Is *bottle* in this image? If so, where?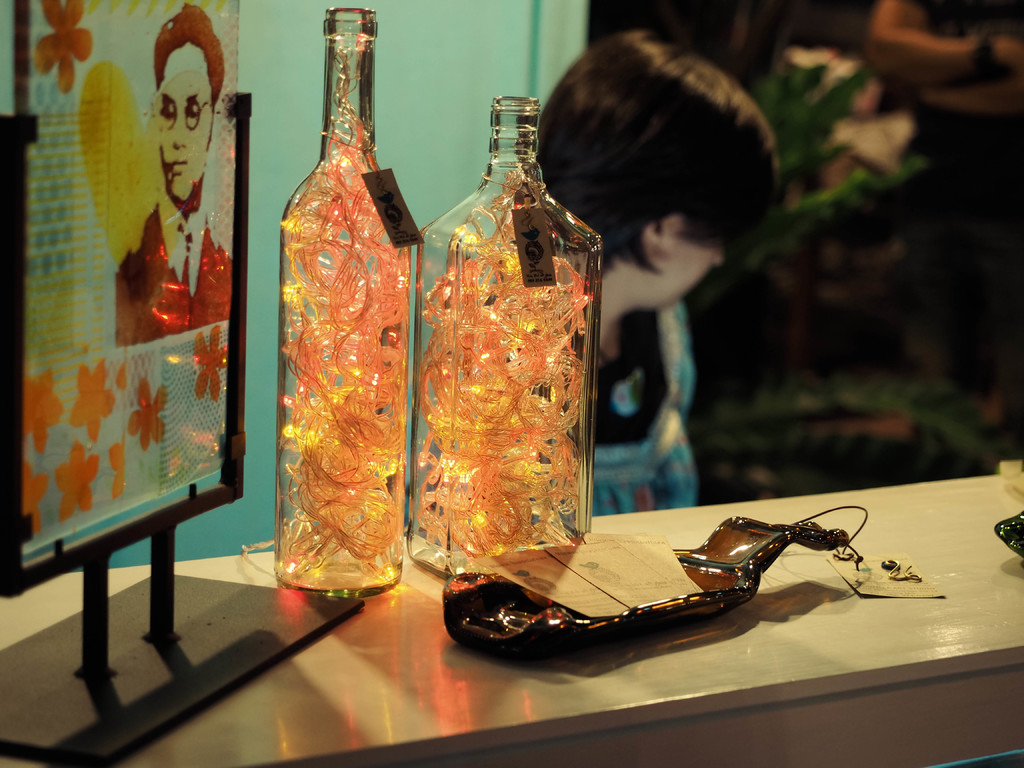
Yes, at 273 3 408 598.
